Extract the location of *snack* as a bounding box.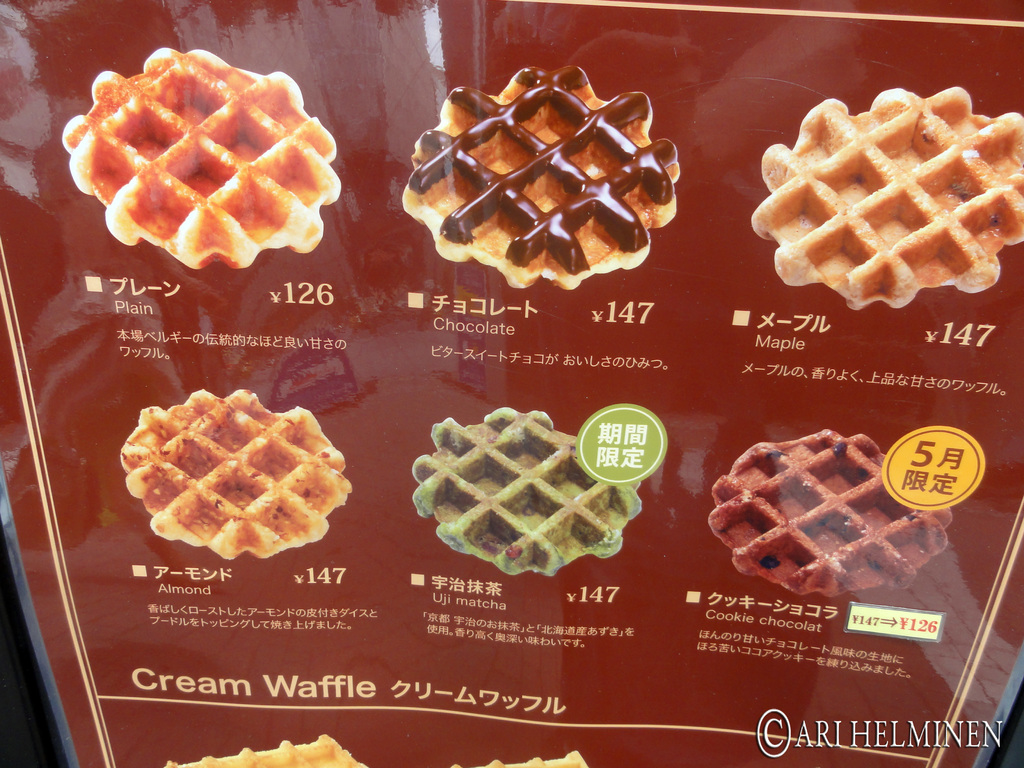
bbox=(749, 86, 1023, 312).
